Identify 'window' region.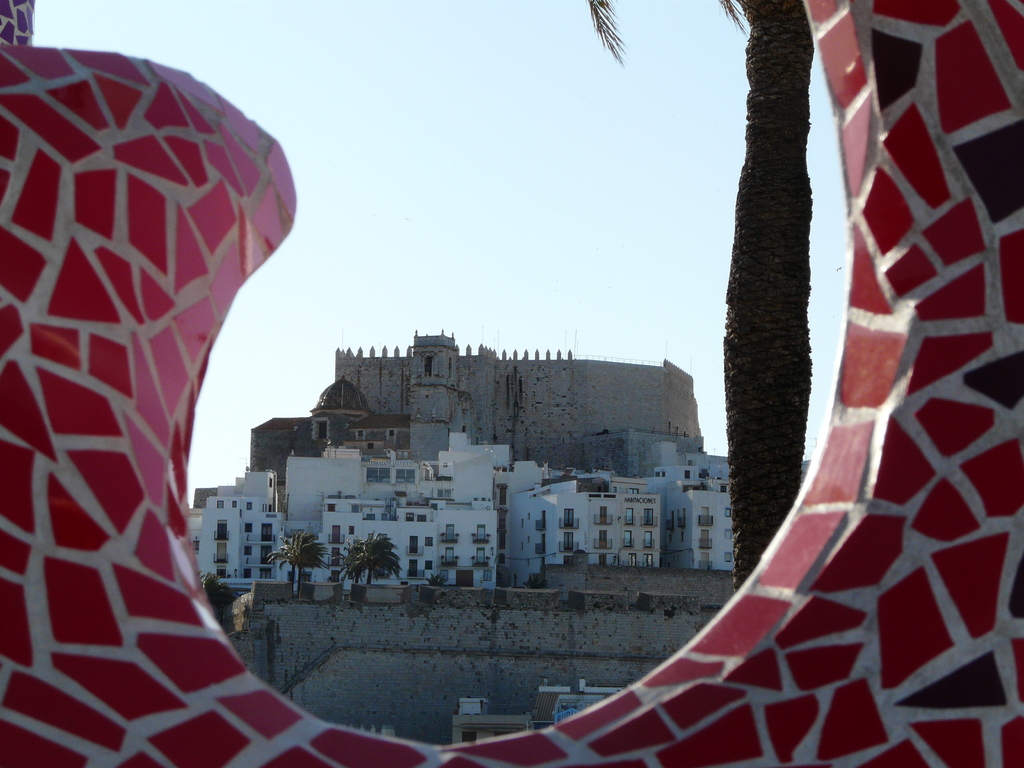
Region: detection(442, 550, 456, 564).
